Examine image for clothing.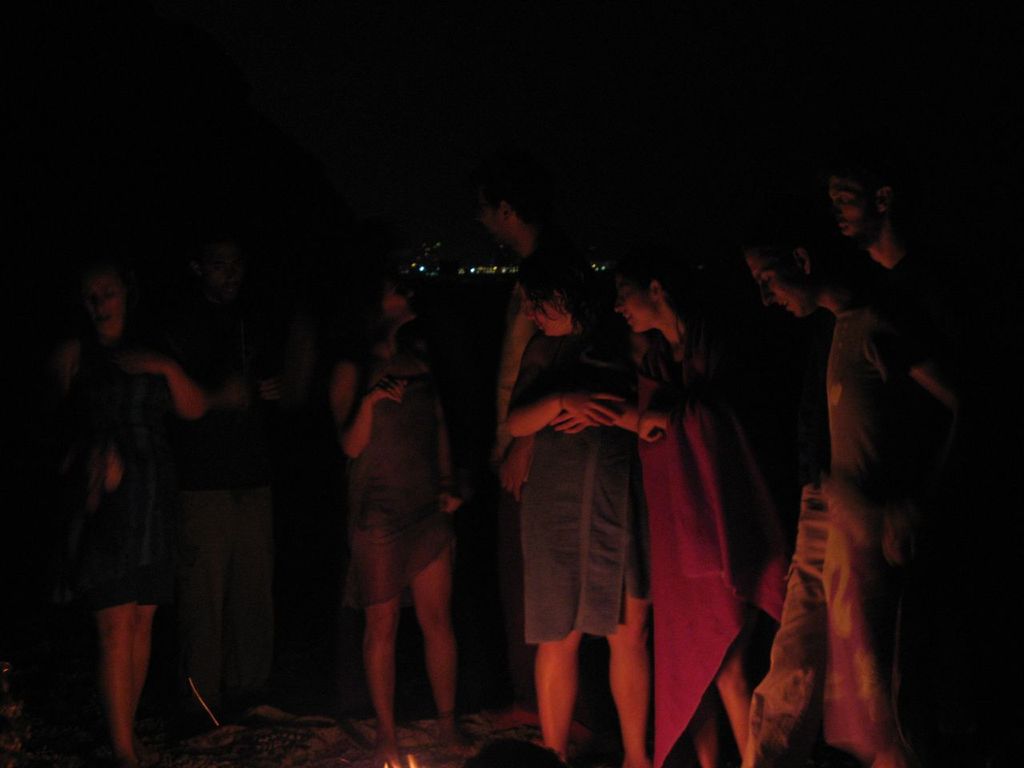
Examination result: crop(507, 329, 657, 648).
